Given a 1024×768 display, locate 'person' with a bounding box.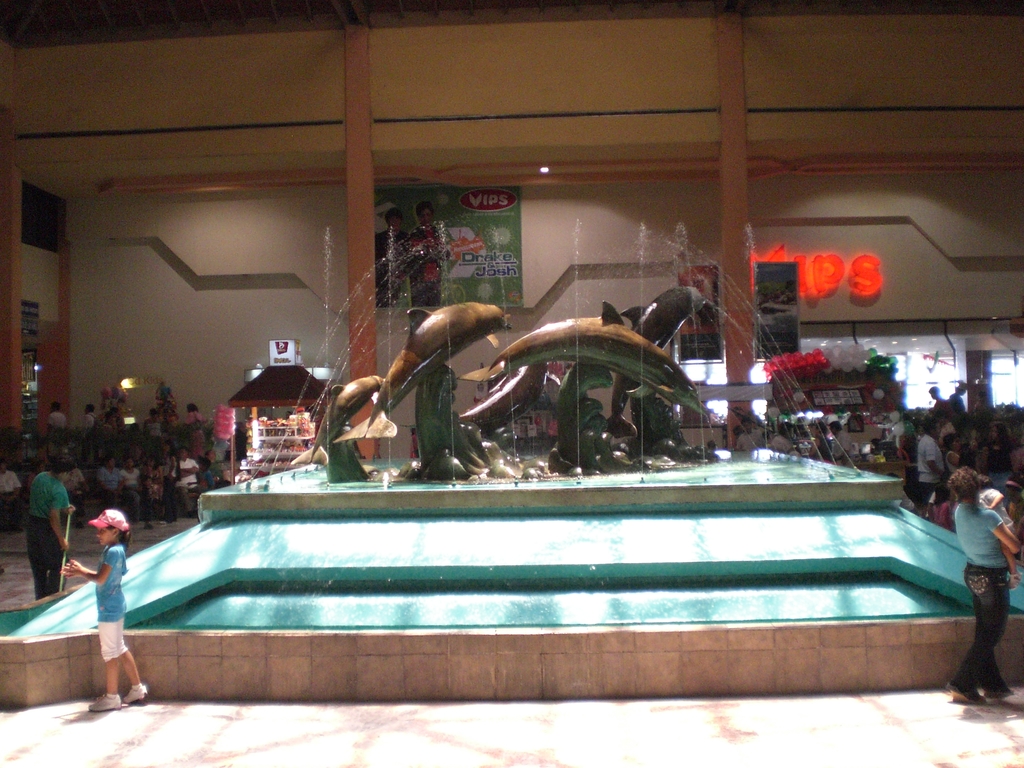
Located: region(807, 419, 833, 468).
